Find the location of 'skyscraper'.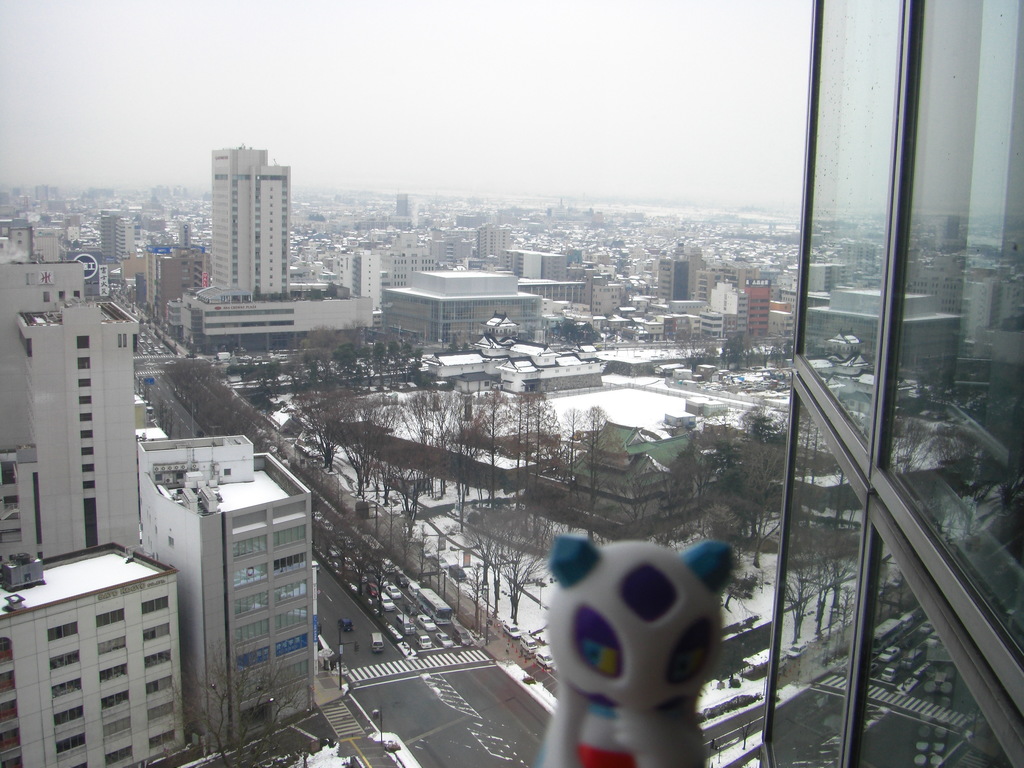
Location: select_region(180, 130, 306, 337).
